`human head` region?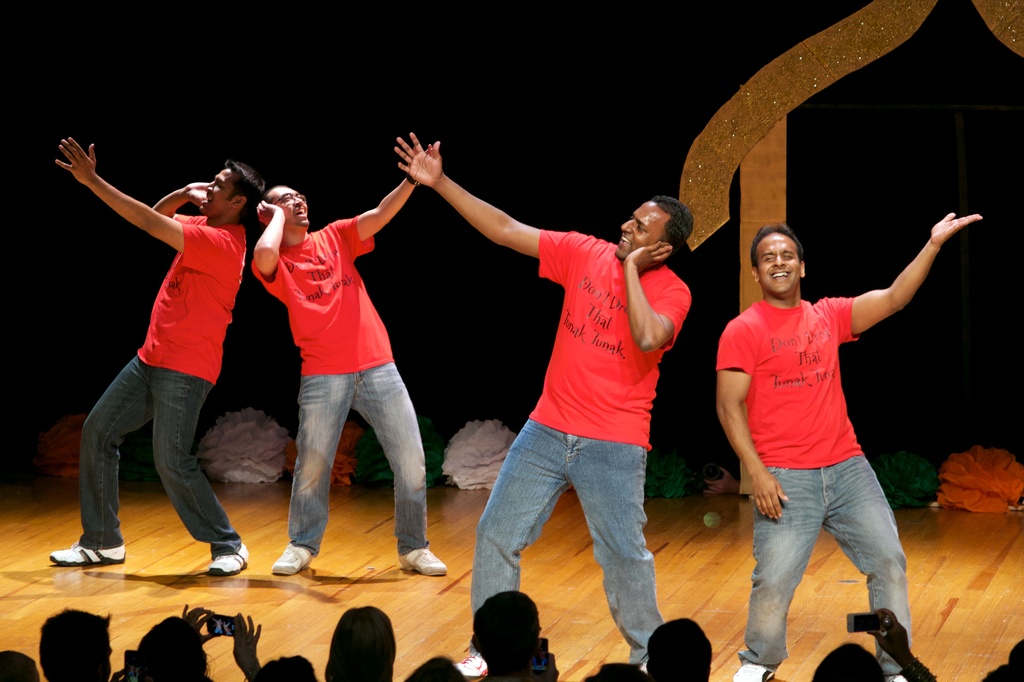
Rect(474, 601, 548, 670)
